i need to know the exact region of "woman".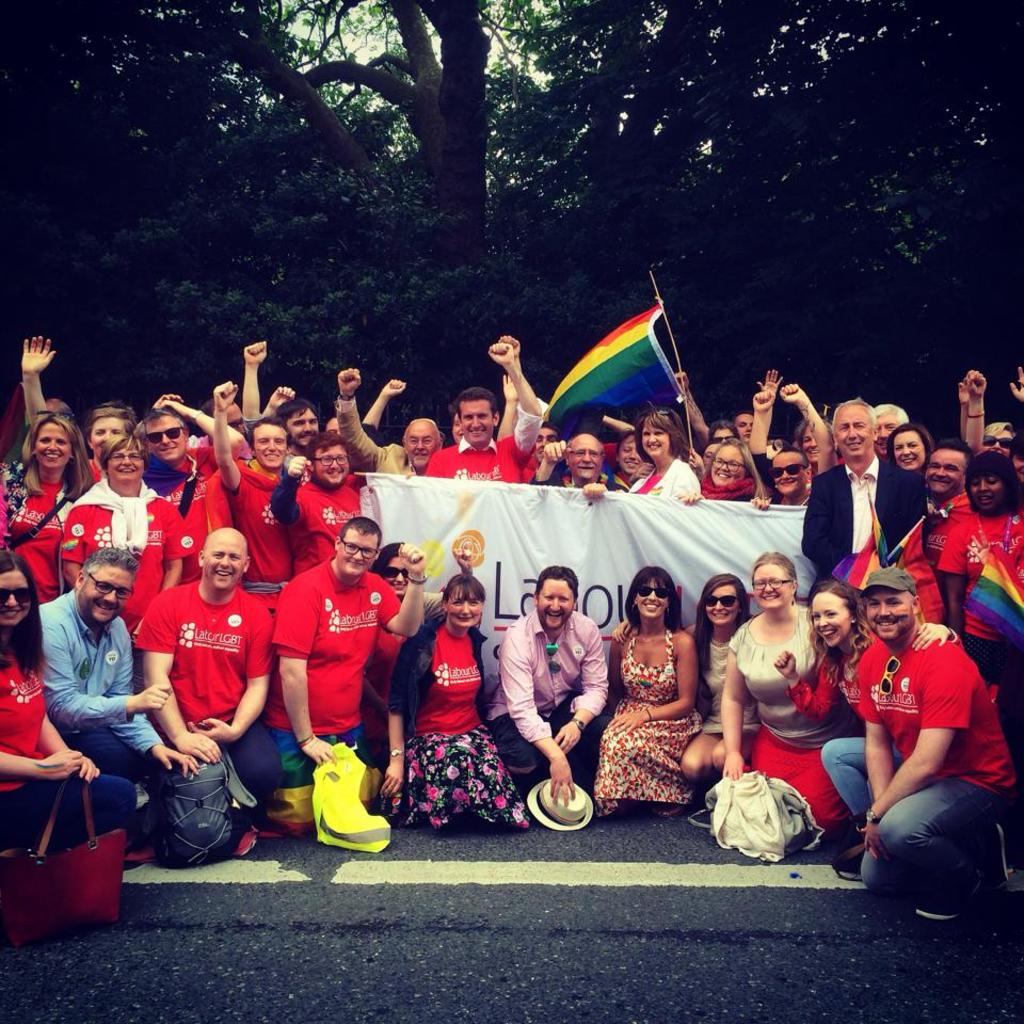
Region: crop(928, 445, 1023, 704).
